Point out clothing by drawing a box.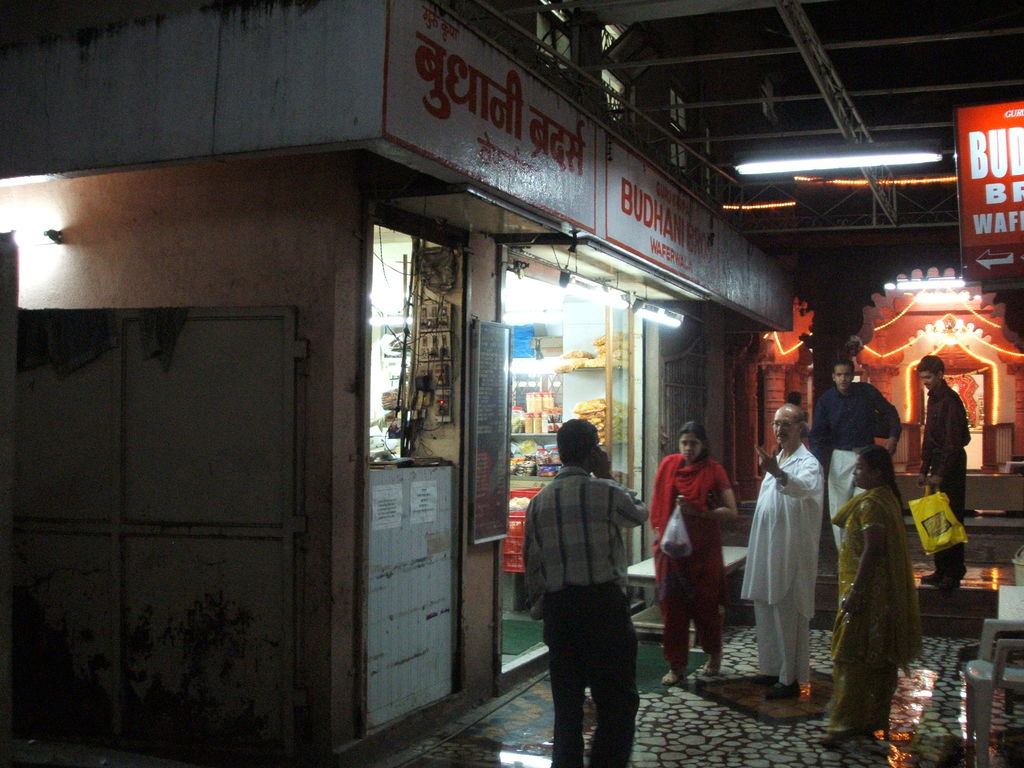
region(508, 463, 646, 767).
